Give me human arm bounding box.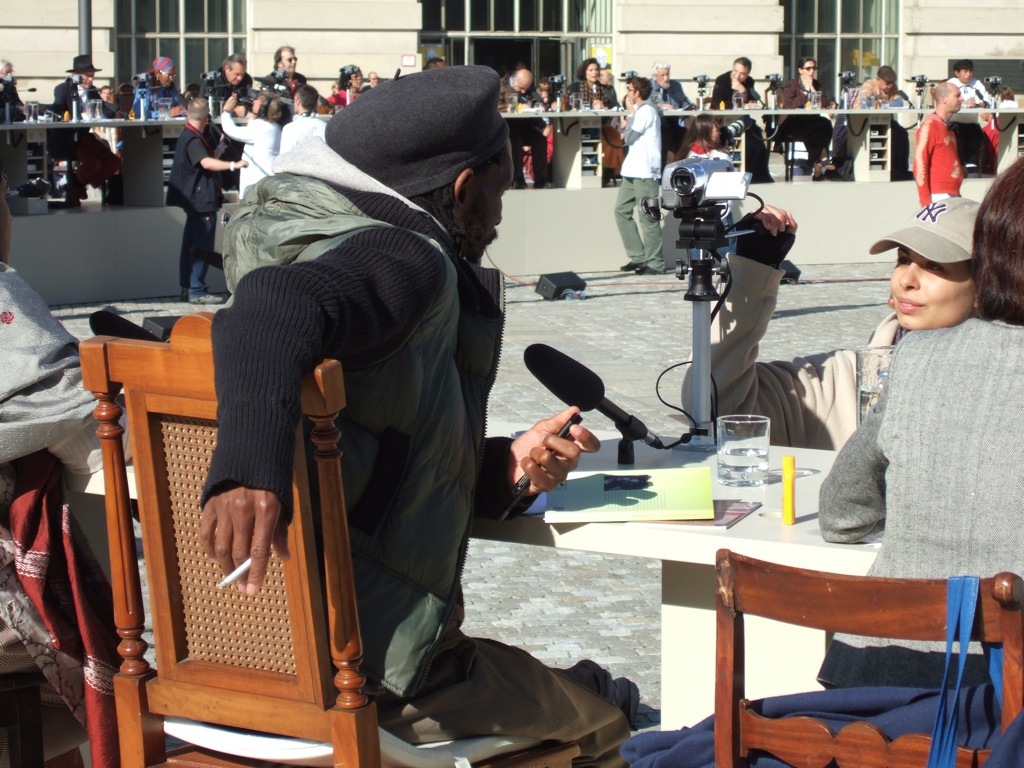
bbox=[783, 78, 808, 109].
